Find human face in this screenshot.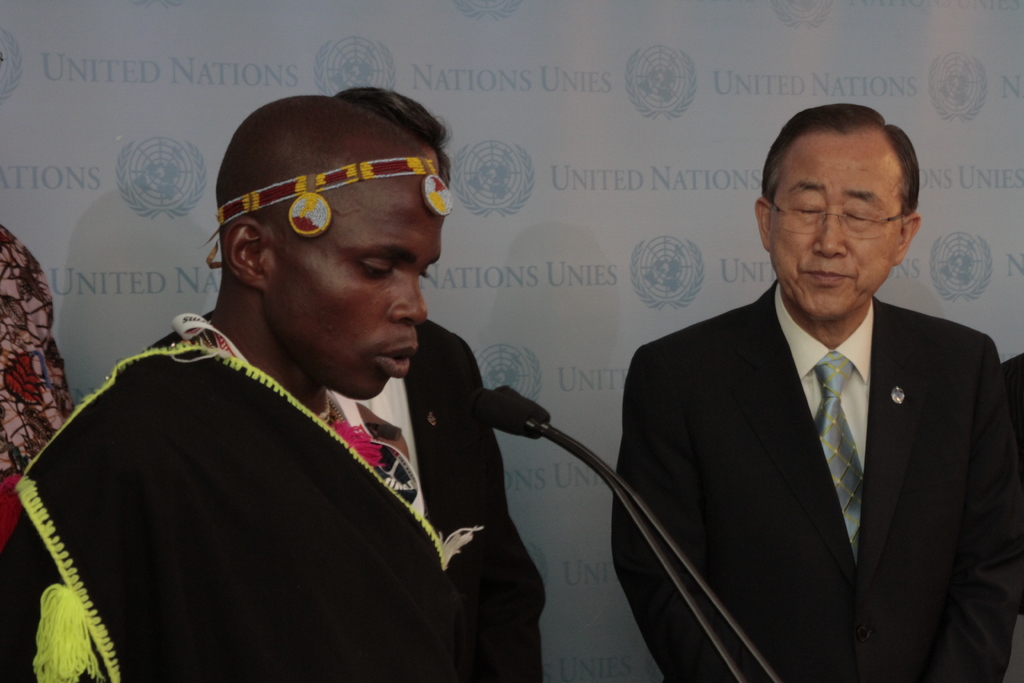
The bounding box for human face is x1=420, y1=137, x2=446, y2=182.
